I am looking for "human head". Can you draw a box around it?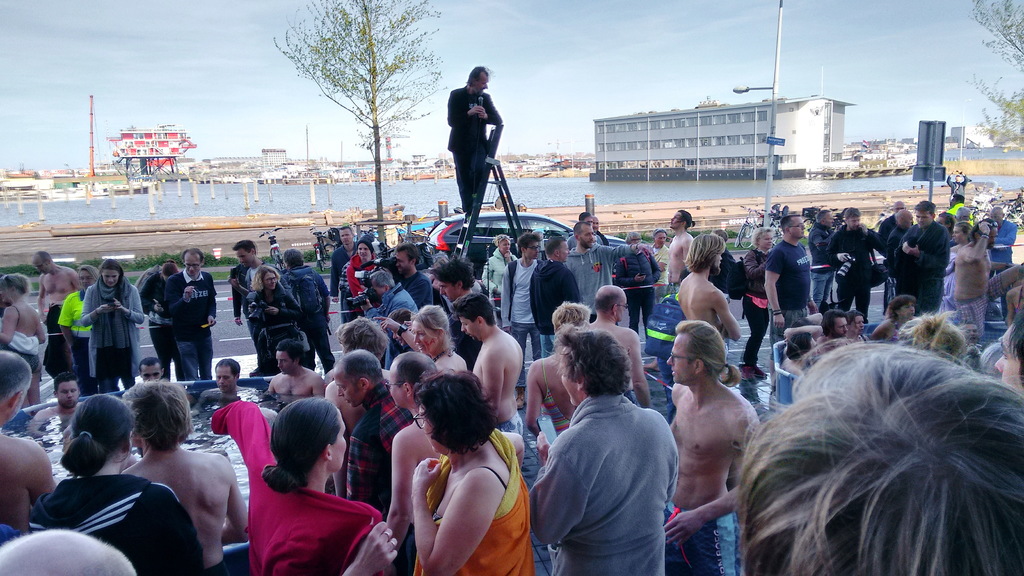
Sure, the bounding box is x1=954, y1=221, x2=970, y2=244.
